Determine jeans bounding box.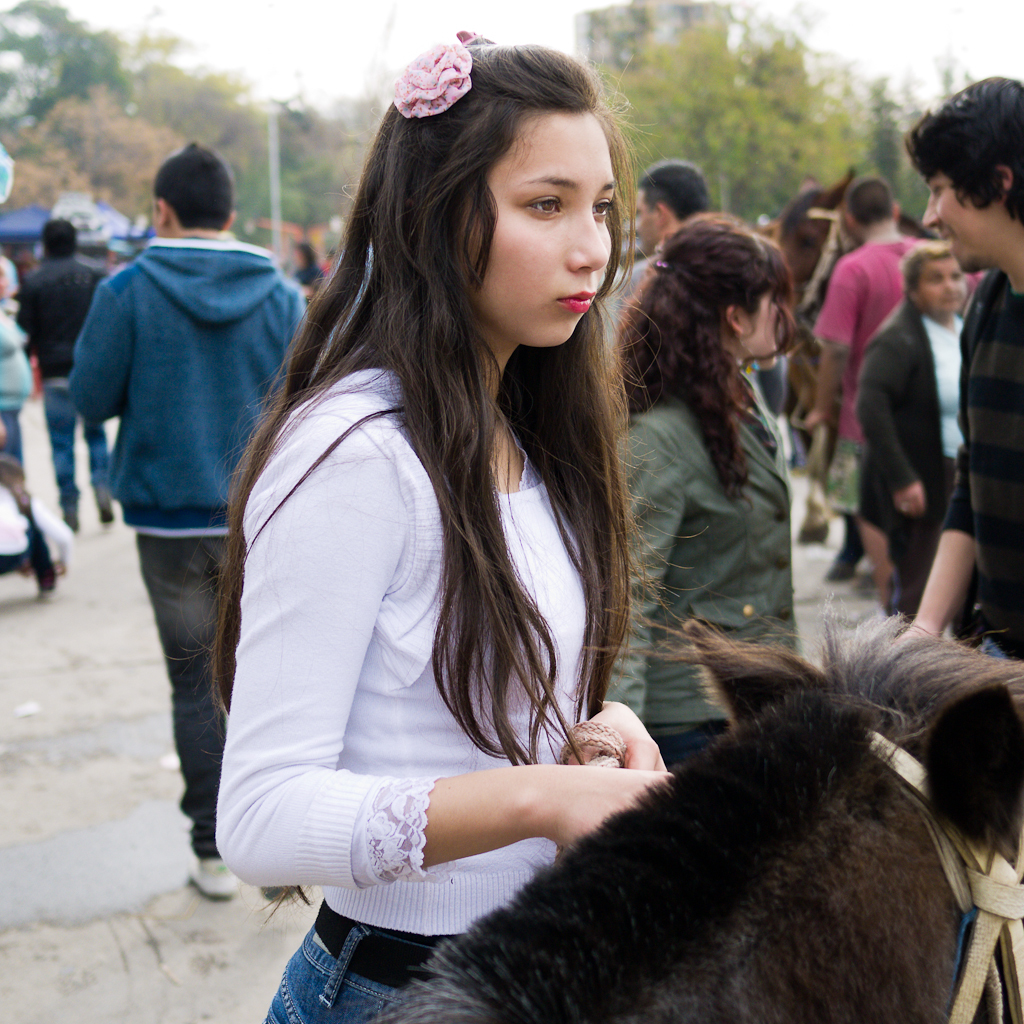
Determined: region(263, 899, 474, 1023).
